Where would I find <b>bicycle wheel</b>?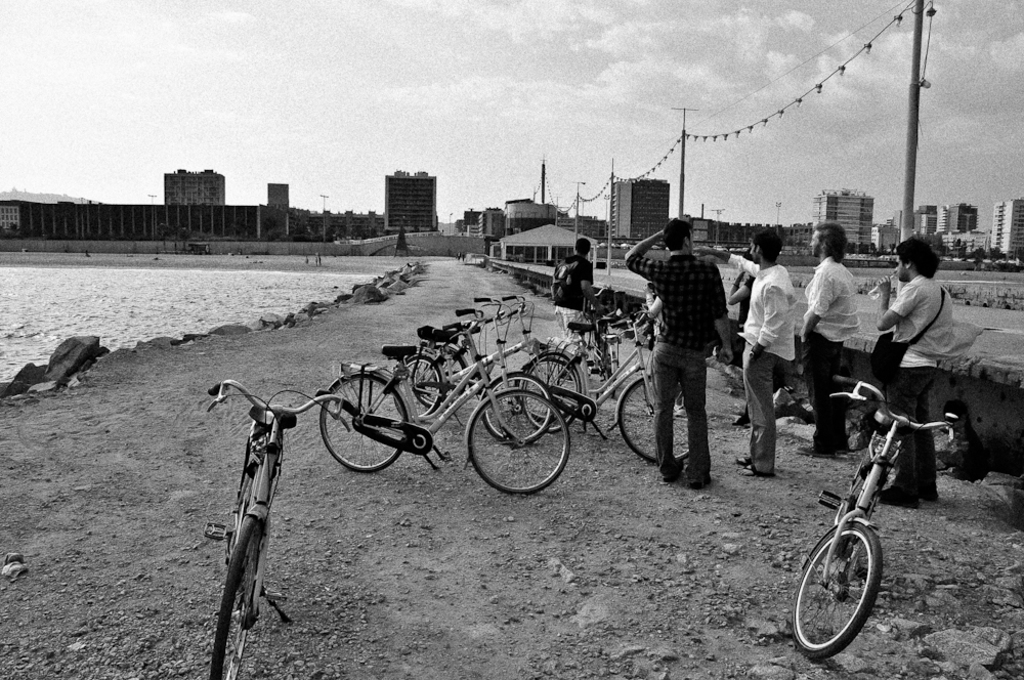
At Rect(520, 347, 592, 442).
